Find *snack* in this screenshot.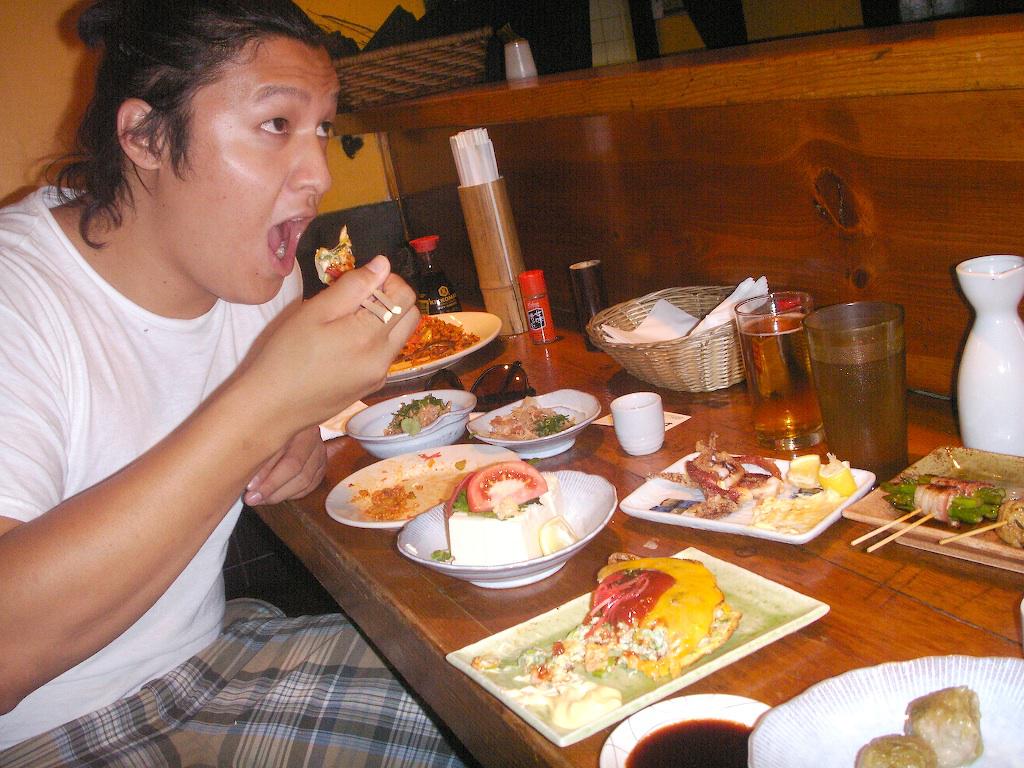
The bounding box for *snack* is box=[484, 404, 577, 454].
